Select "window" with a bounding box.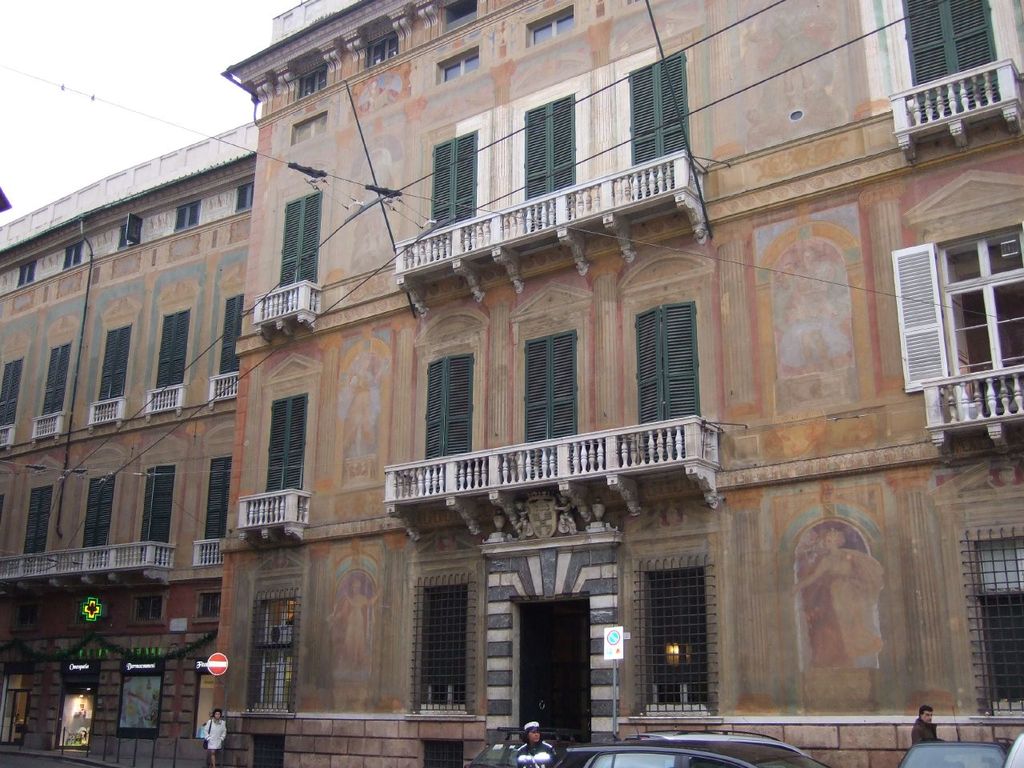
bbox=(527, 7, 577, 43).
